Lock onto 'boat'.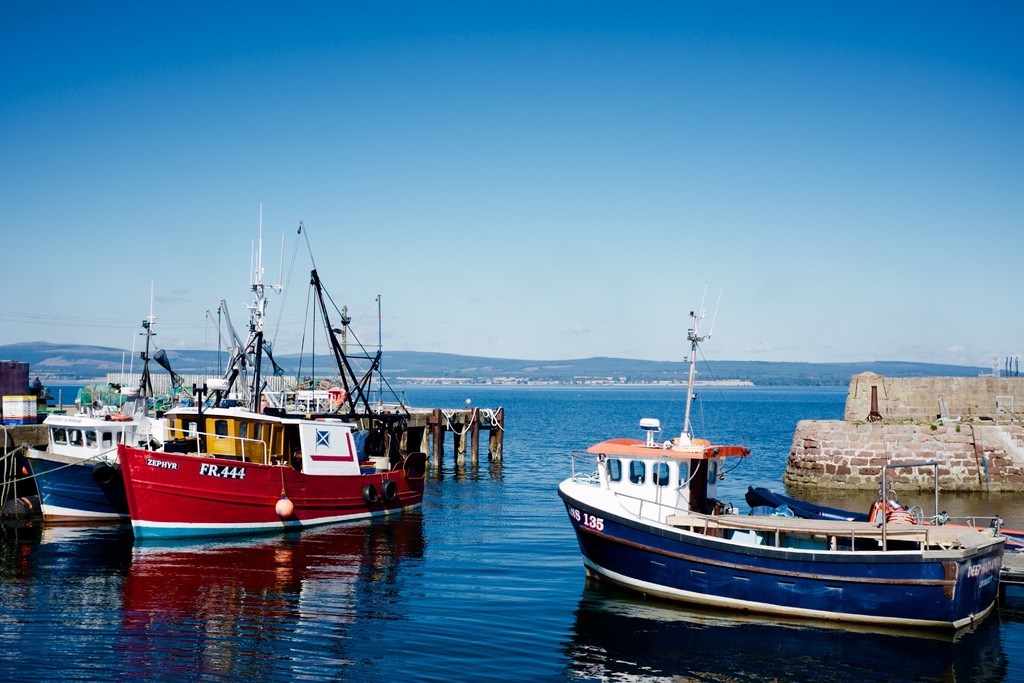
Locked: {"left": 550, "top": 280, "right": 1002, "bottom": 647}.
